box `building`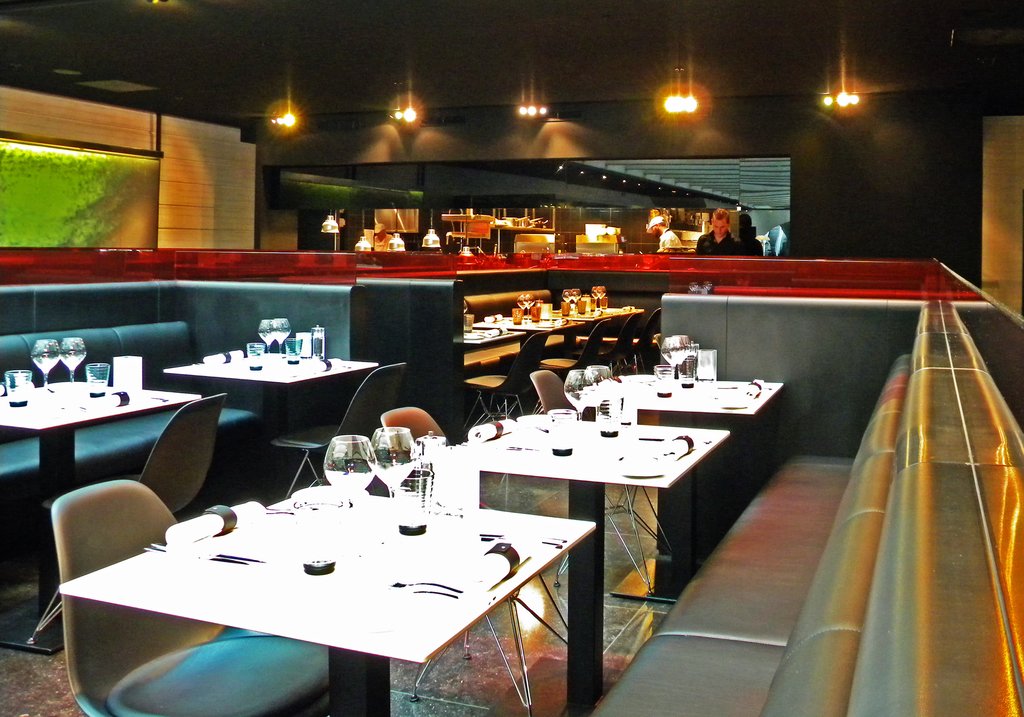
<region>0, 0, 1023, 716</region>
